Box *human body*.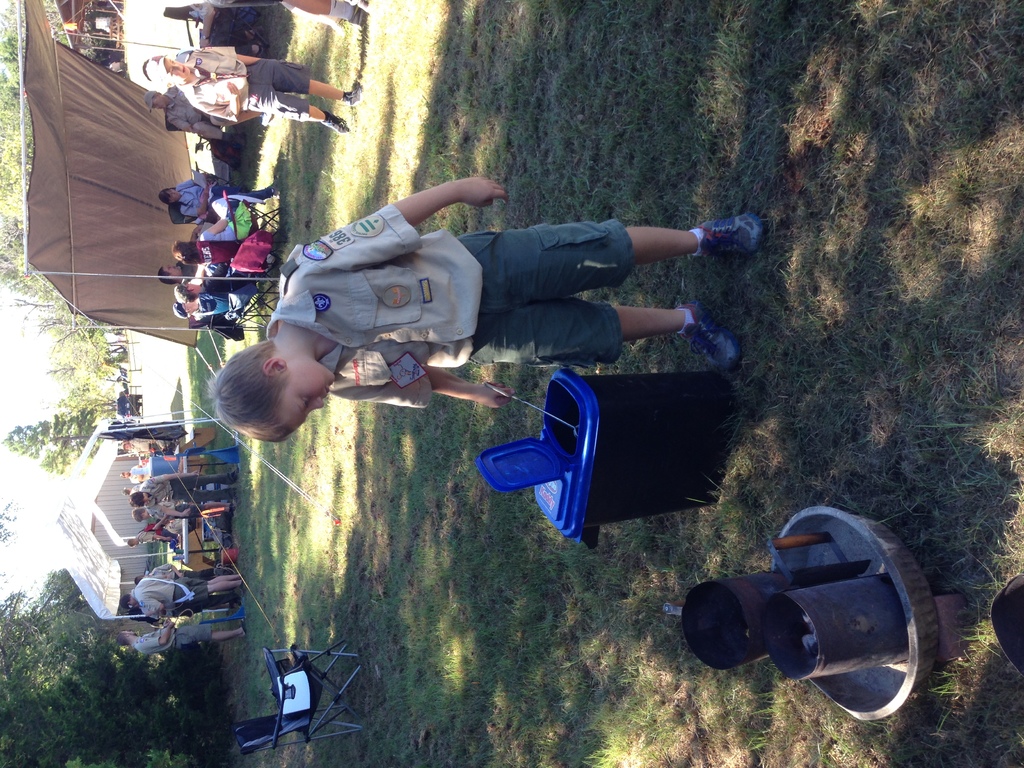
x1=291 y1=1 x2=371 y2=36.
